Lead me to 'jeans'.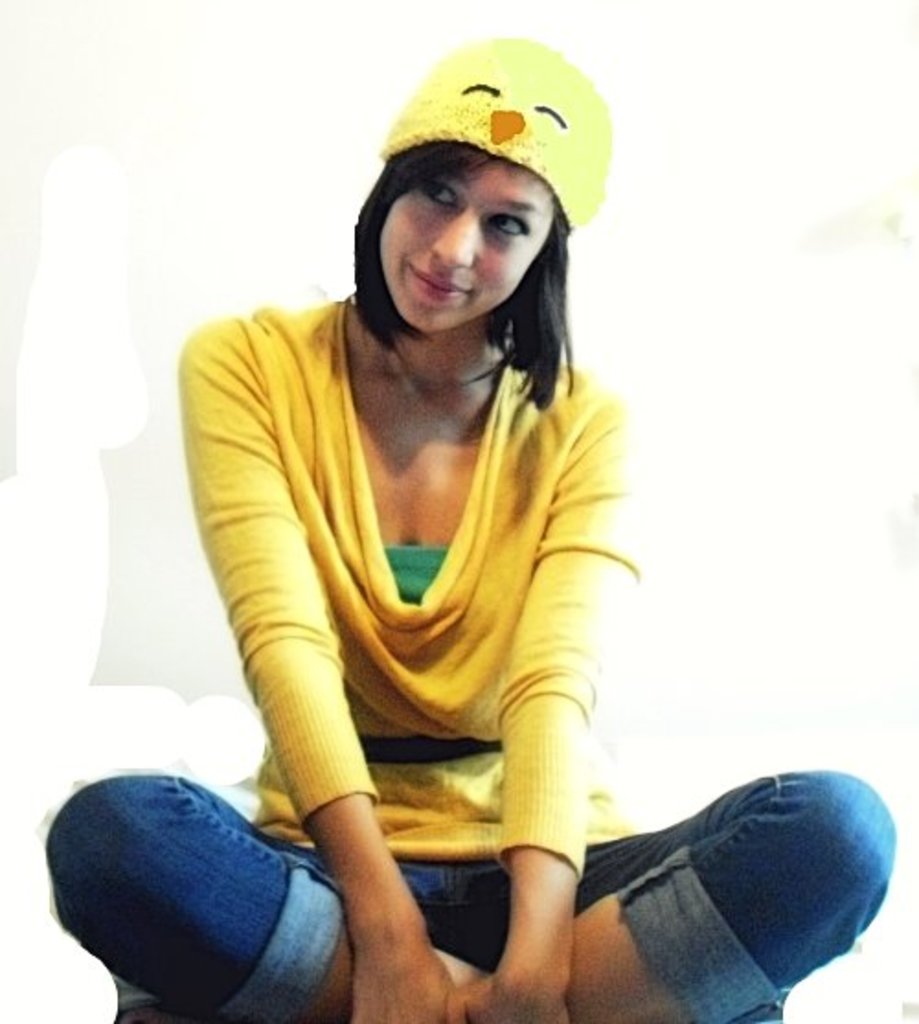
Lead to [39, 765, 895, 1022].
